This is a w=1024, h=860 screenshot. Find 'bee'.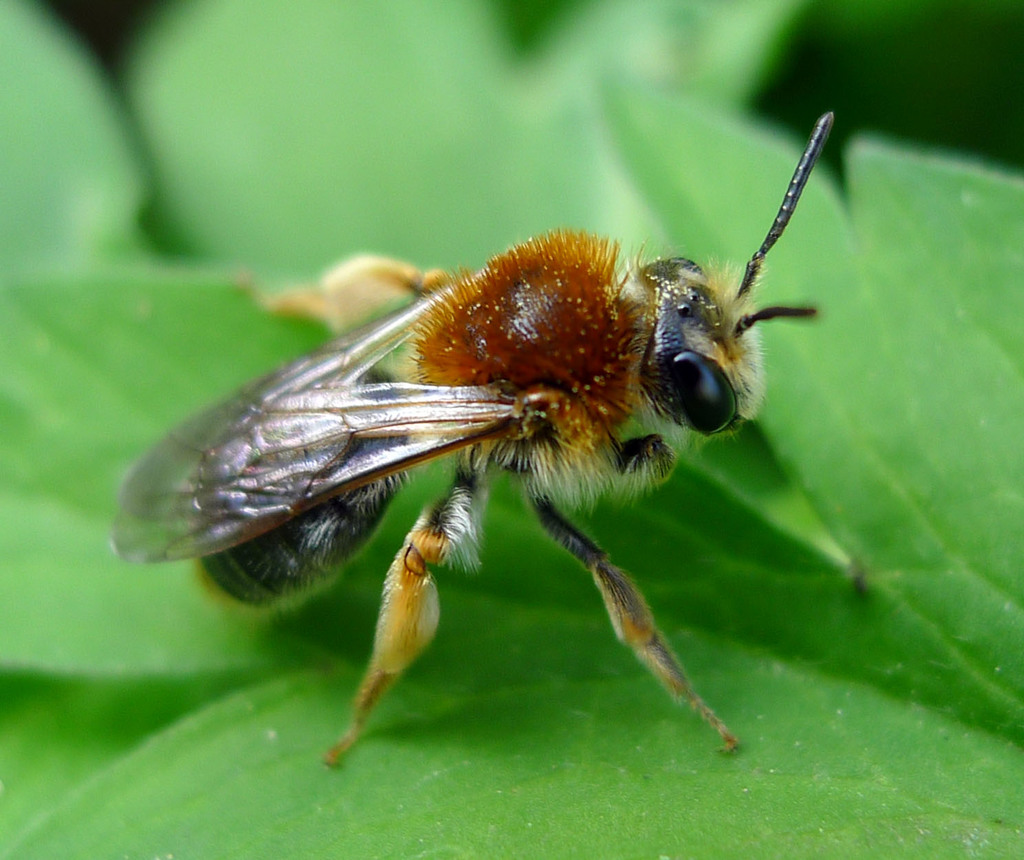
Bounding box: (109,144,845,784).
